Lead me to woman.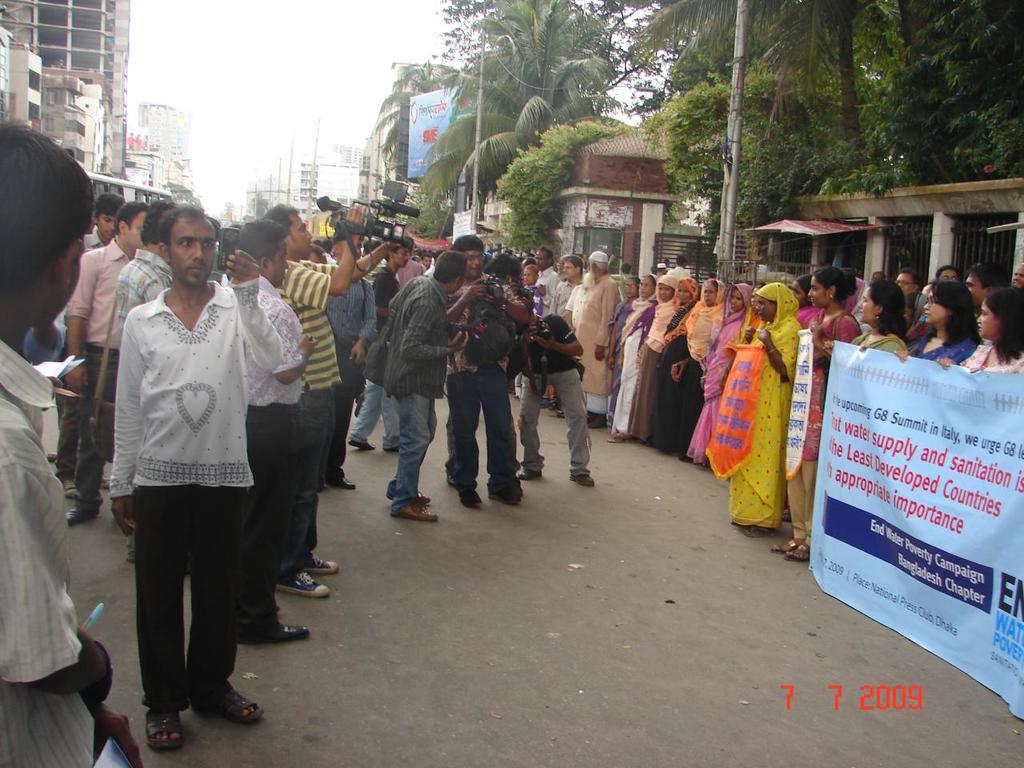
Lead to x1=681, y1=280, x2=727, y2=450.
